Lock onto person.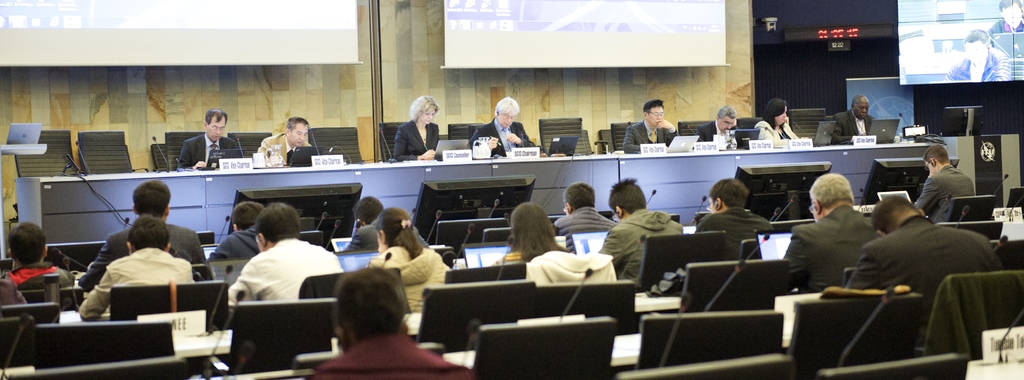
Locked: BBox(259, 115, 315, 167).
